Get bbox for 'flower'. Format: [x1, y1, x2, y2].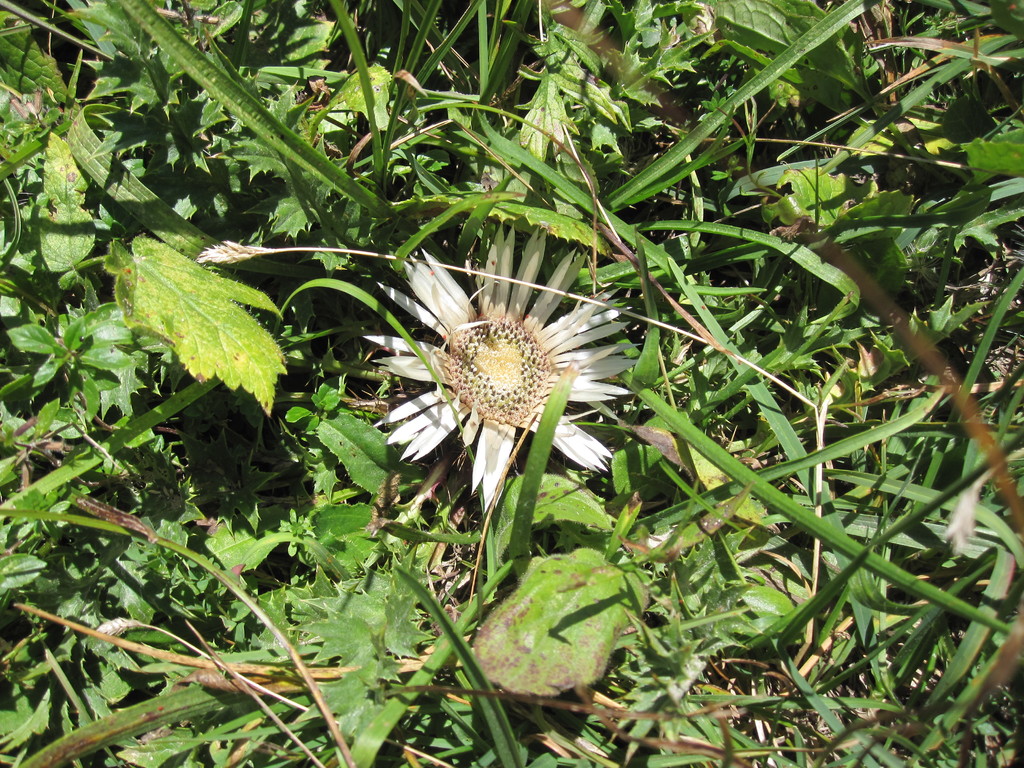
[360, 225, 646, 520].
